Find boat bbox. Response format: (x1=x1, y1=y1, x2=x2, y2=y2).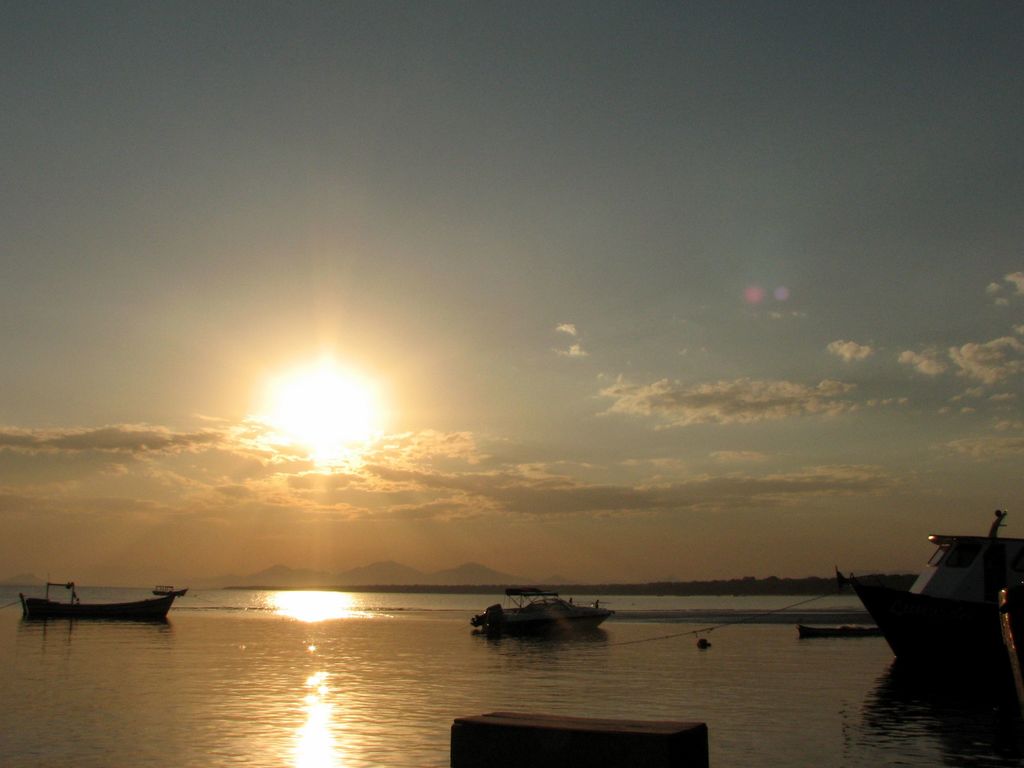
(x1=467, y1=584, x2=618, y2=630).
